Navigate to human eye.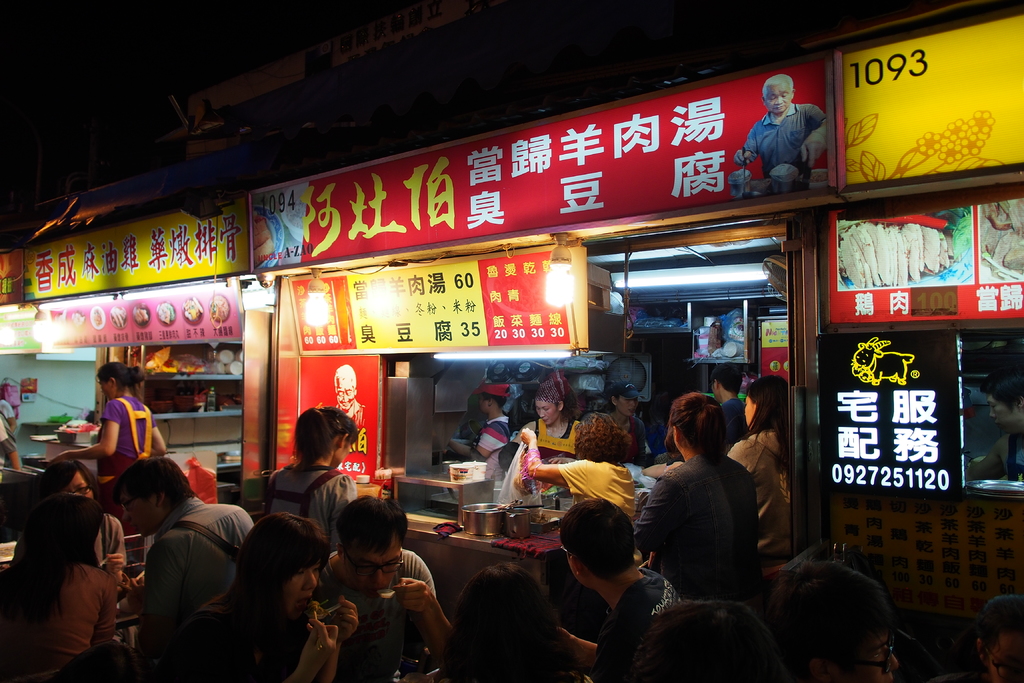
Navigation target: (545,408,552,412).
